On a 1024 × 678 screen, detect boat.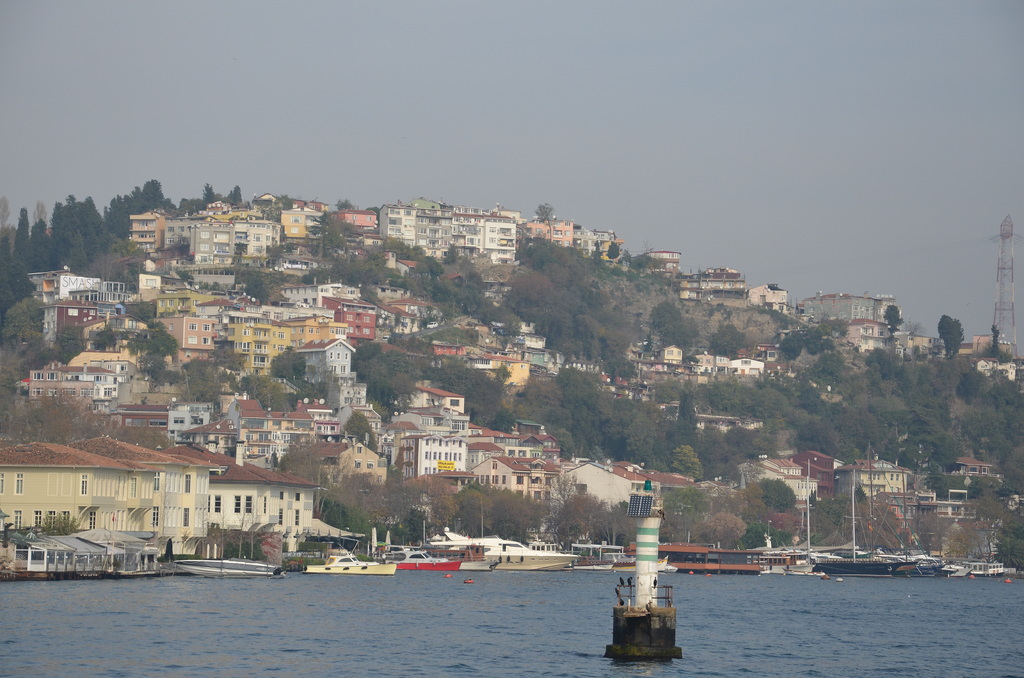
detection(597, 467, 691, 662).
